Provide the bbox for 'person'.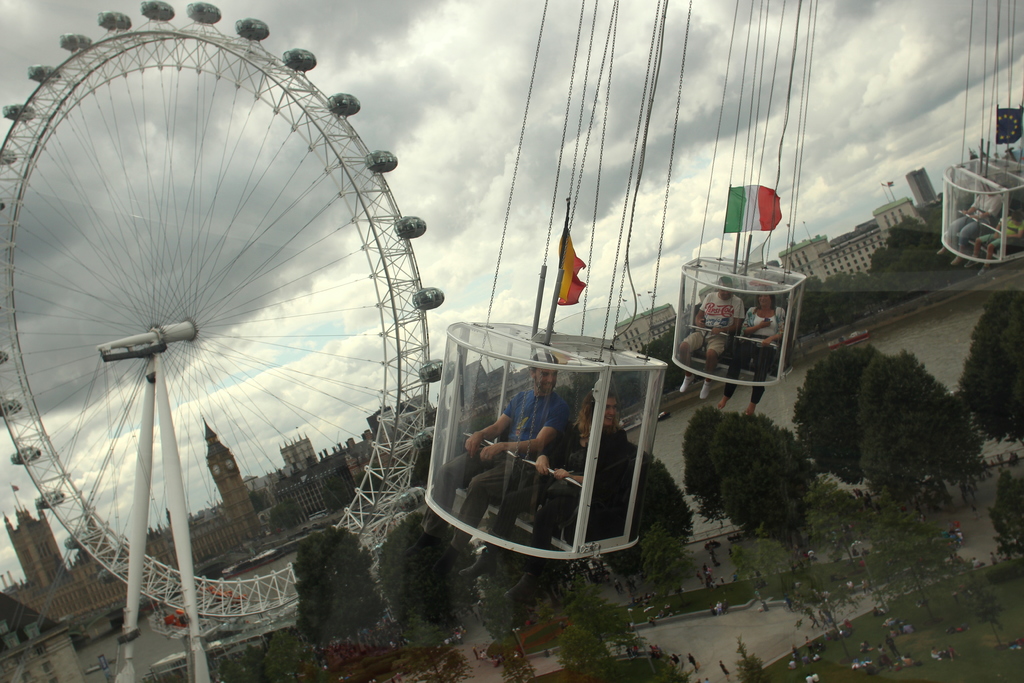
left=472, top=646, right=481, bottom=661.
